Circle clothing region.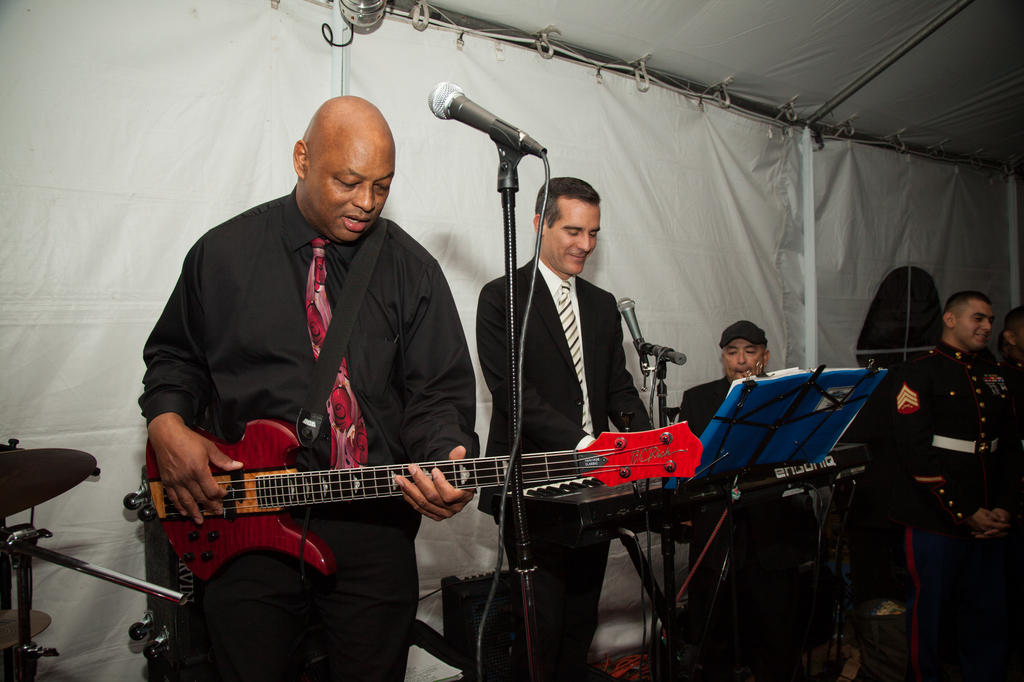
Region: region(150, 232, 539, 641).
